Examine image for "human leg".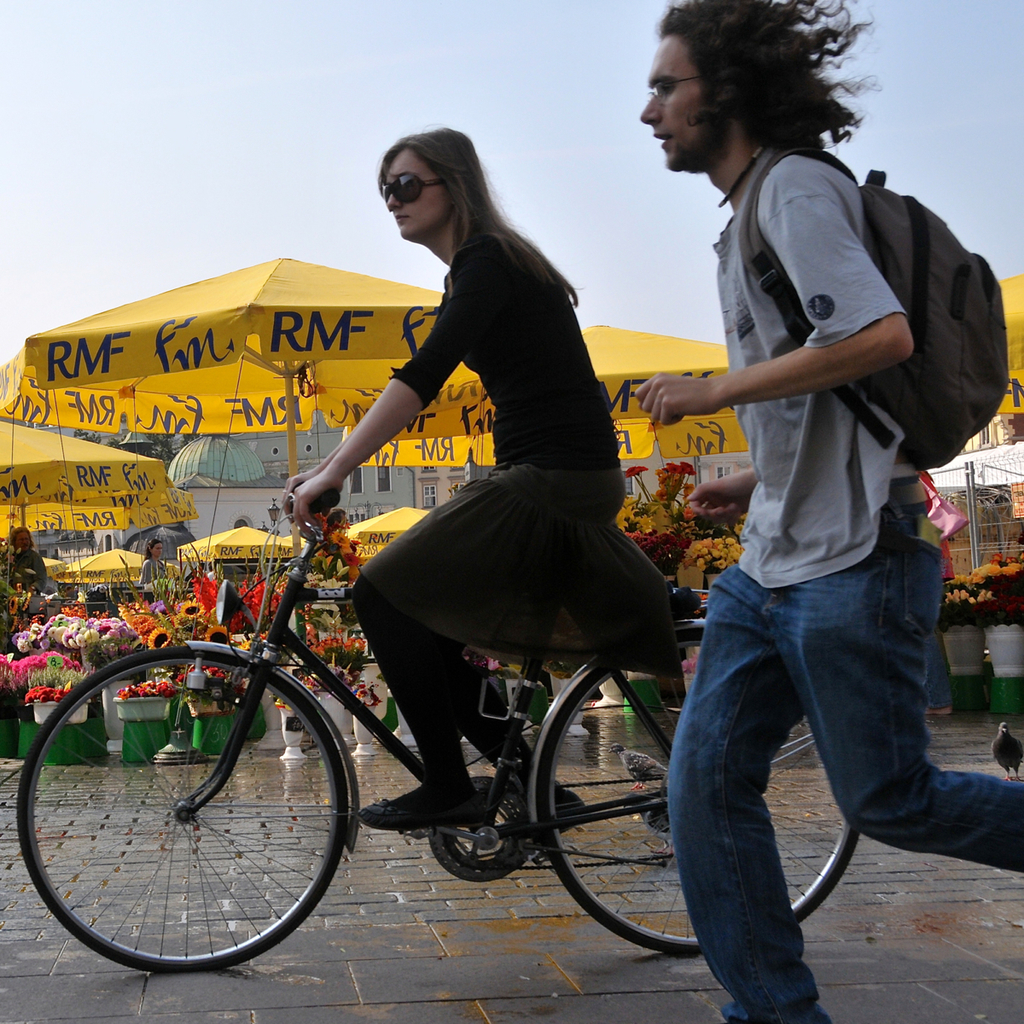
Examination result: [left=451, top=658, right=580, bottom=820].
